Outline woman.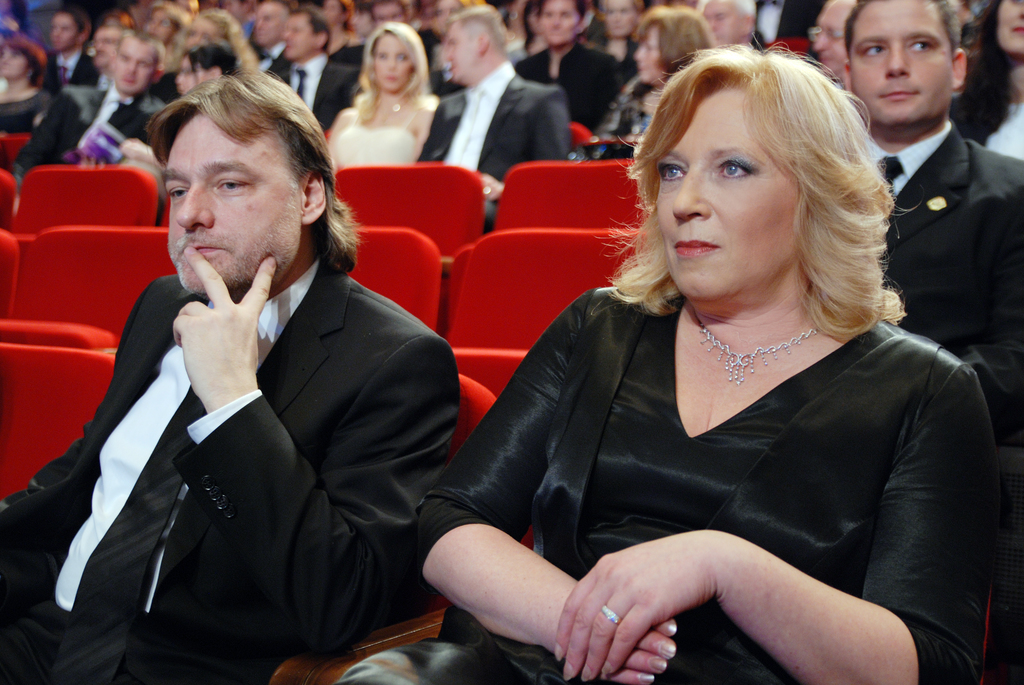
Outline: detection(319, 14, 456, 174).
